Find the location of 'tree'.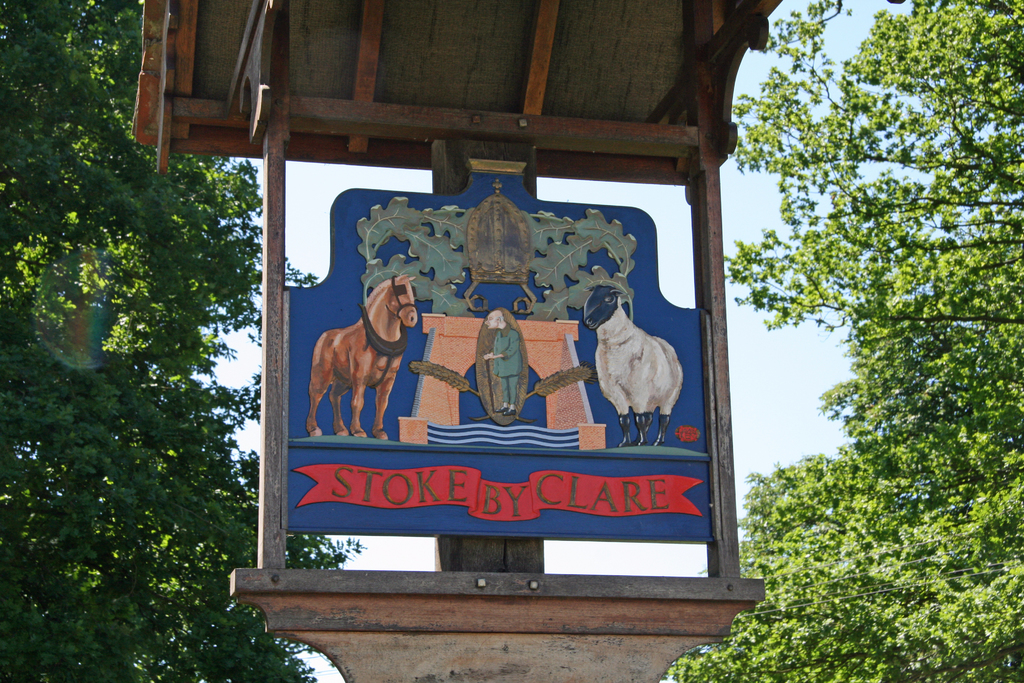
Location: bbox=(0, 0, 351, 682).
